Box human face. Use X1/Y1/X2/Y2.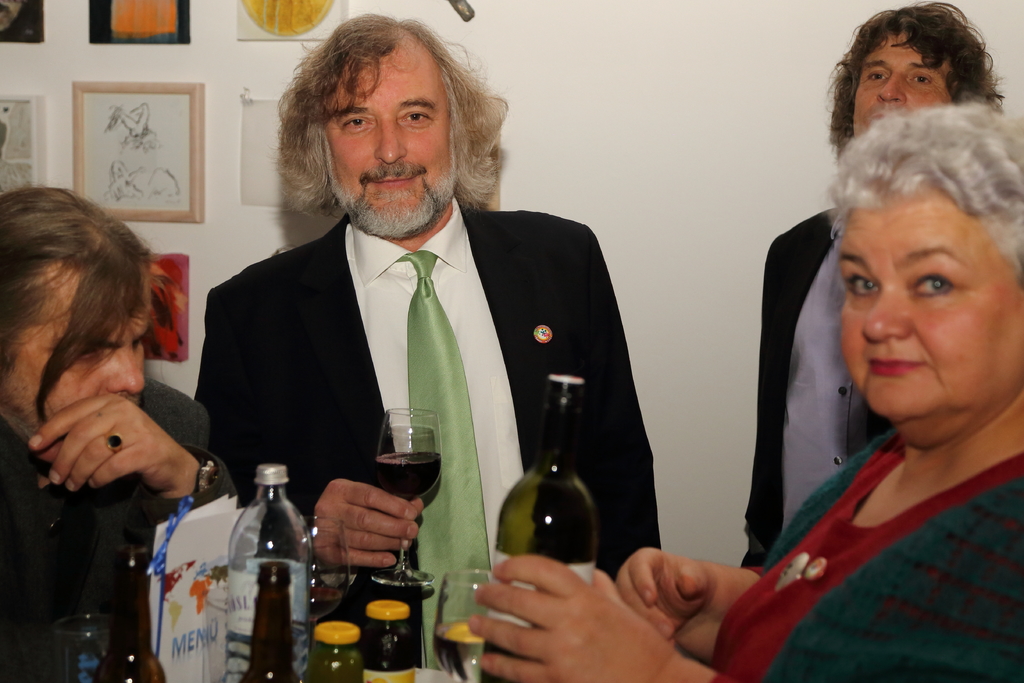
12/270/156/420.
